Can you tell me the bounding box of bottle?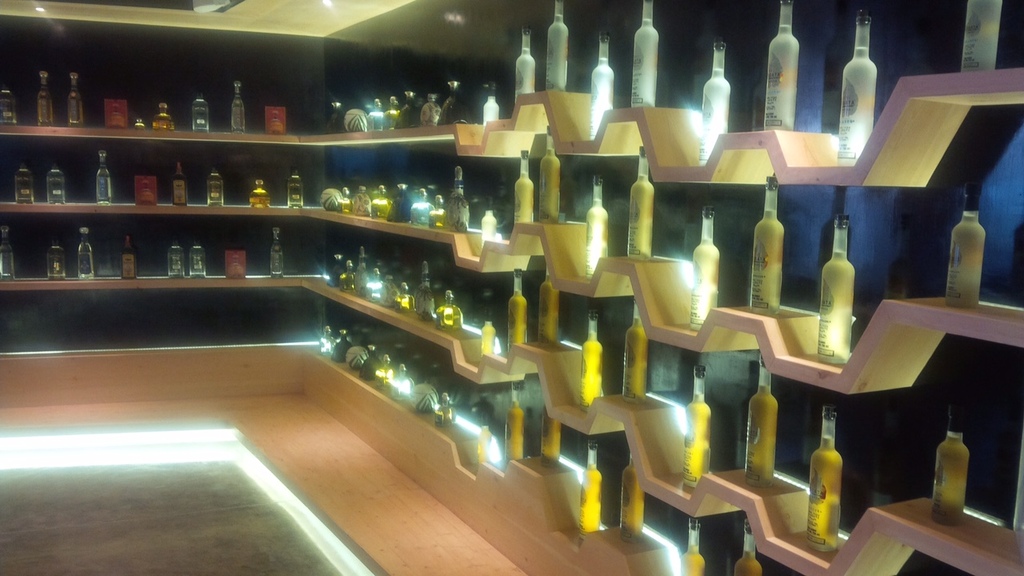
365,98,383,129.
